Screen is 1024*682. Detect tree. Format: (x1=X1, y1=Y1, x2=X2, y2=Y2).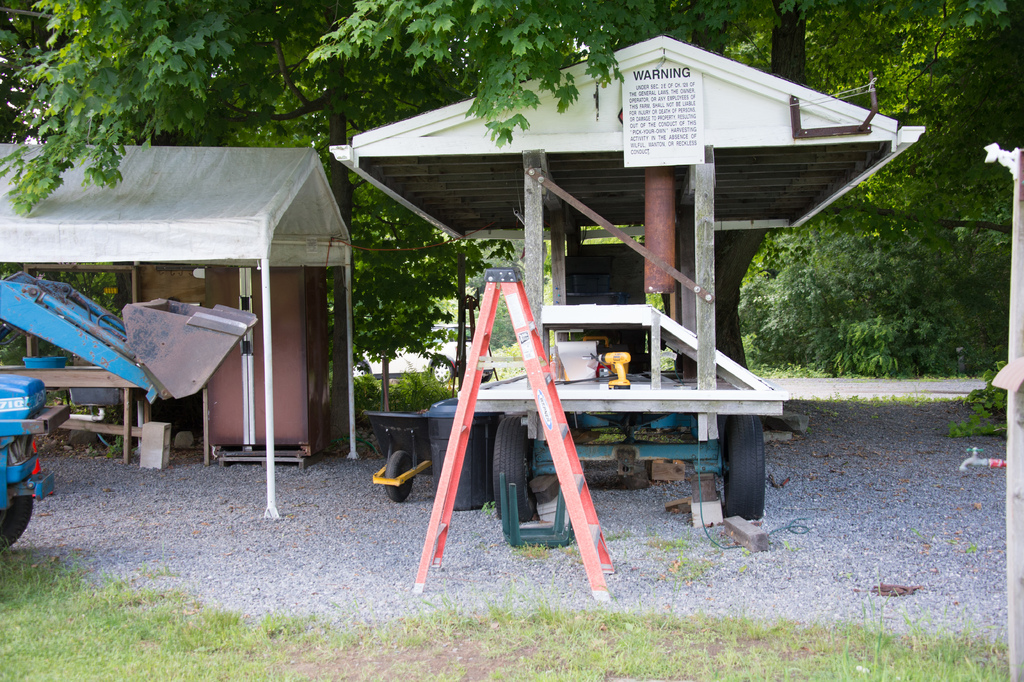
(x1=749, y1=0, x2=1023, y2=454).
